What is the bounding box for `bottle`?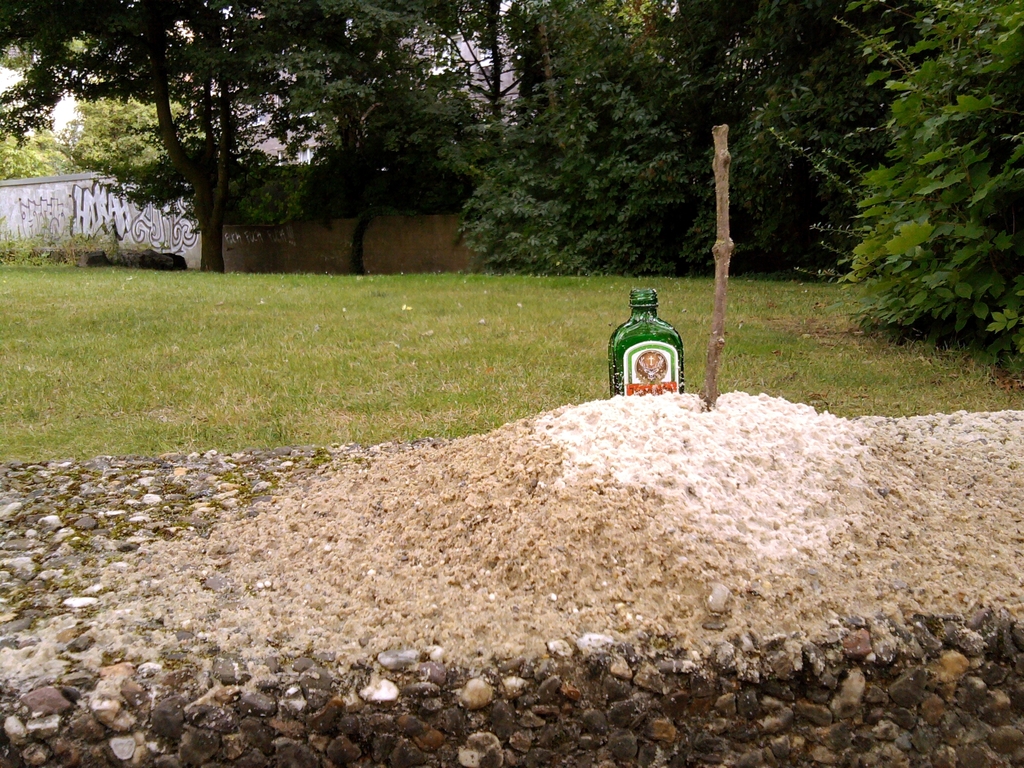
detection(607, 292, 684, 399).
